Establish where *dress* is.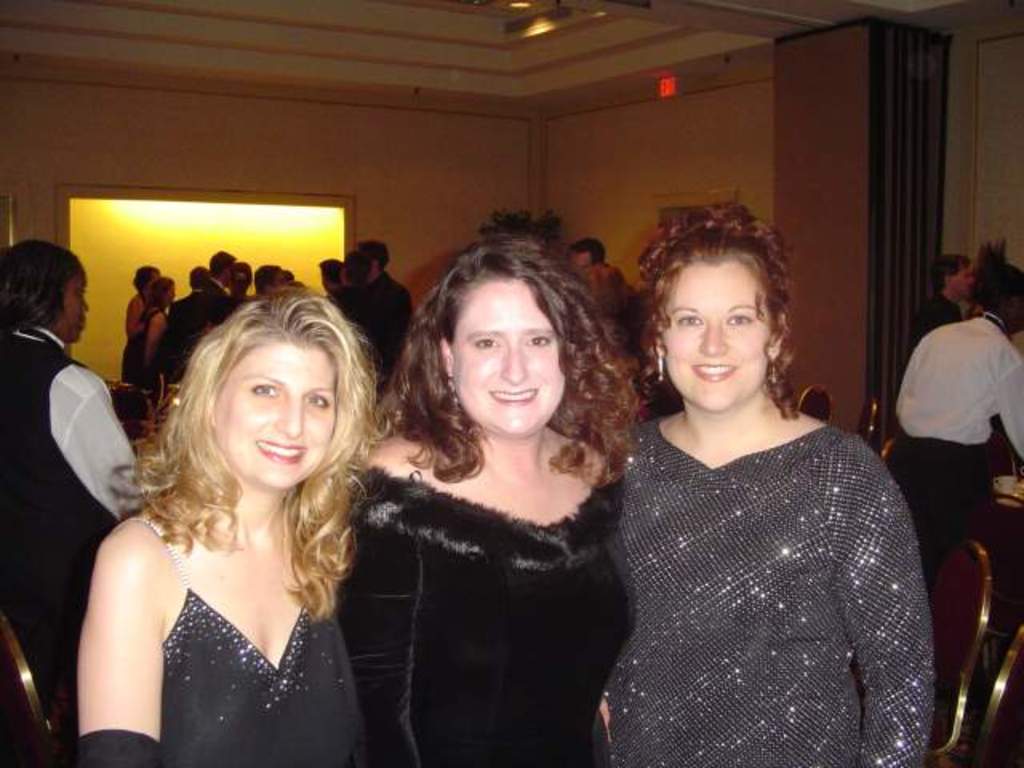
Established at BBox(147, 522, 363, 766).
